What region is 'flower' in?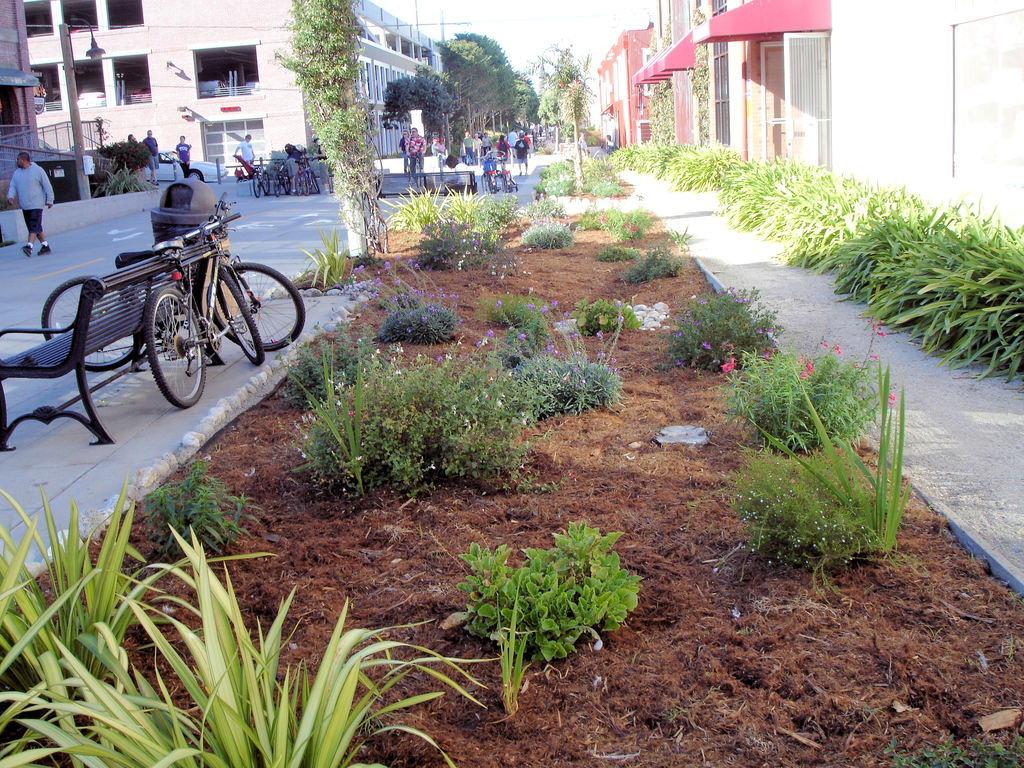
x1=719, y1=358, x2=739, y2=374.
